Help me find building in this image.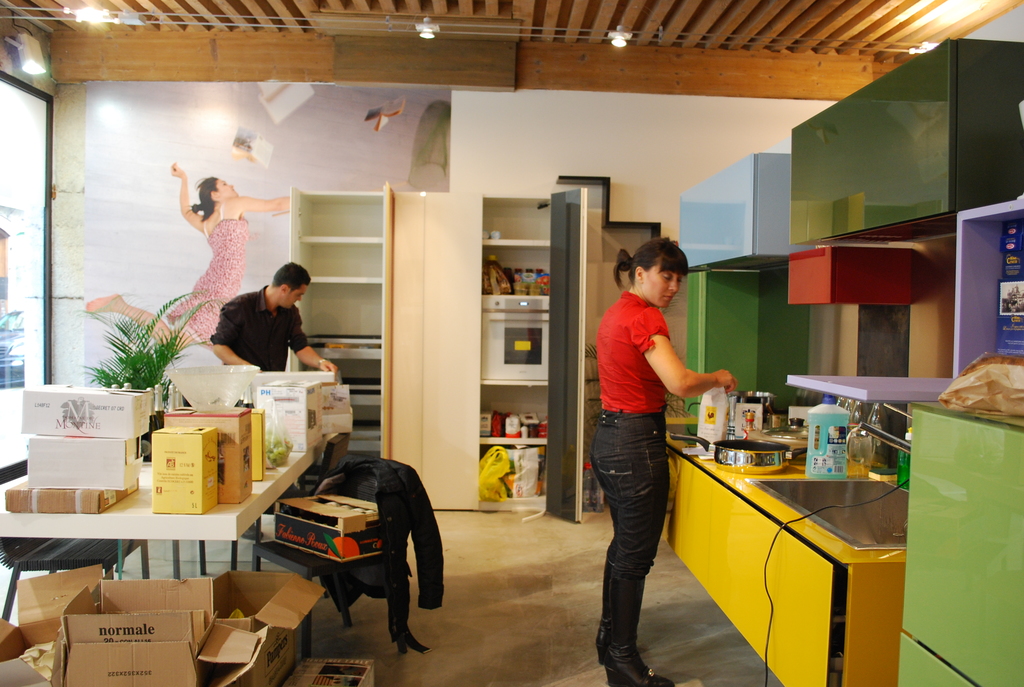
Found it: (x1=0, y1=0, x2=1023, y2=686).
